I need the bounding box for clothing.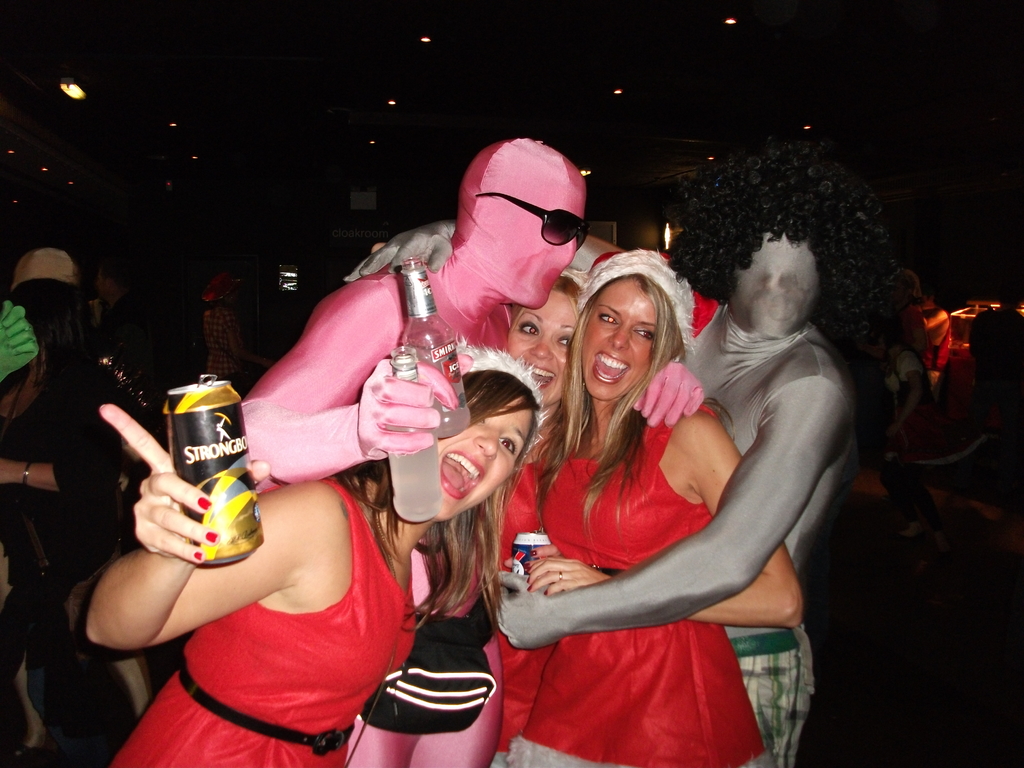
Here it is: 105:476:416:767.
